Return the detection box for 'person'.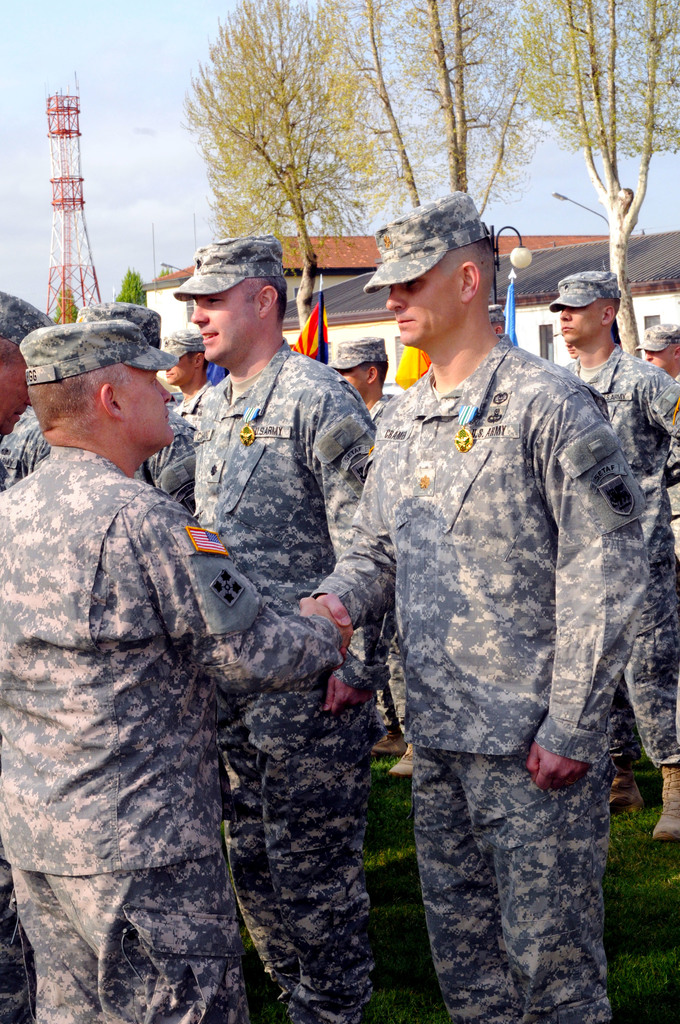
left=551, top=273, right=679, bottom=829.
